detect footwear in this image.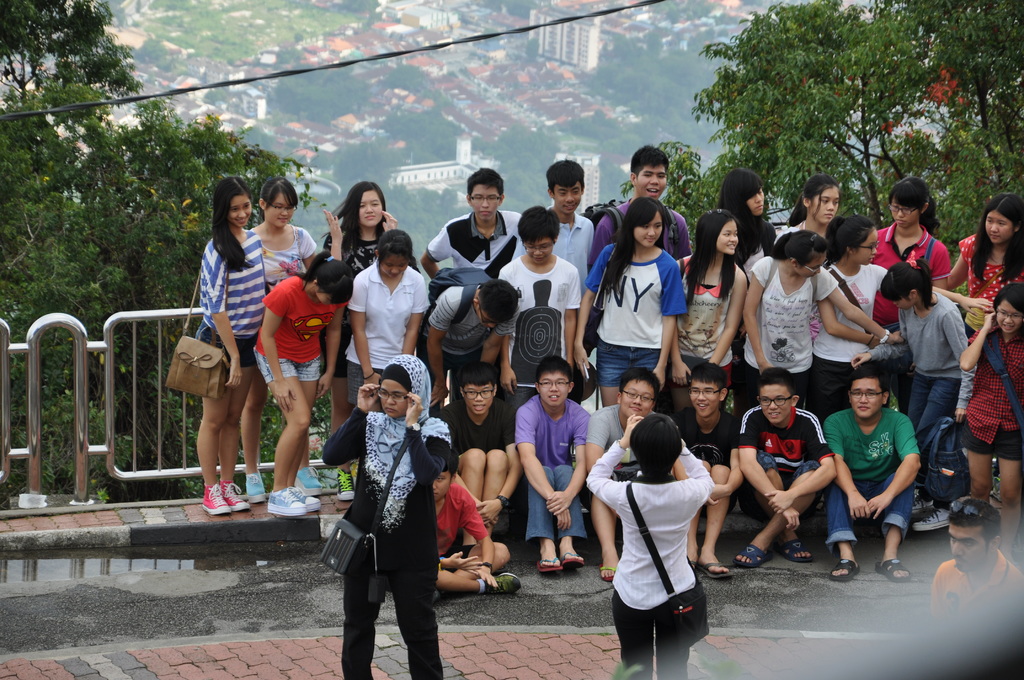
Detection: rect(264, 486, 305, 522).
